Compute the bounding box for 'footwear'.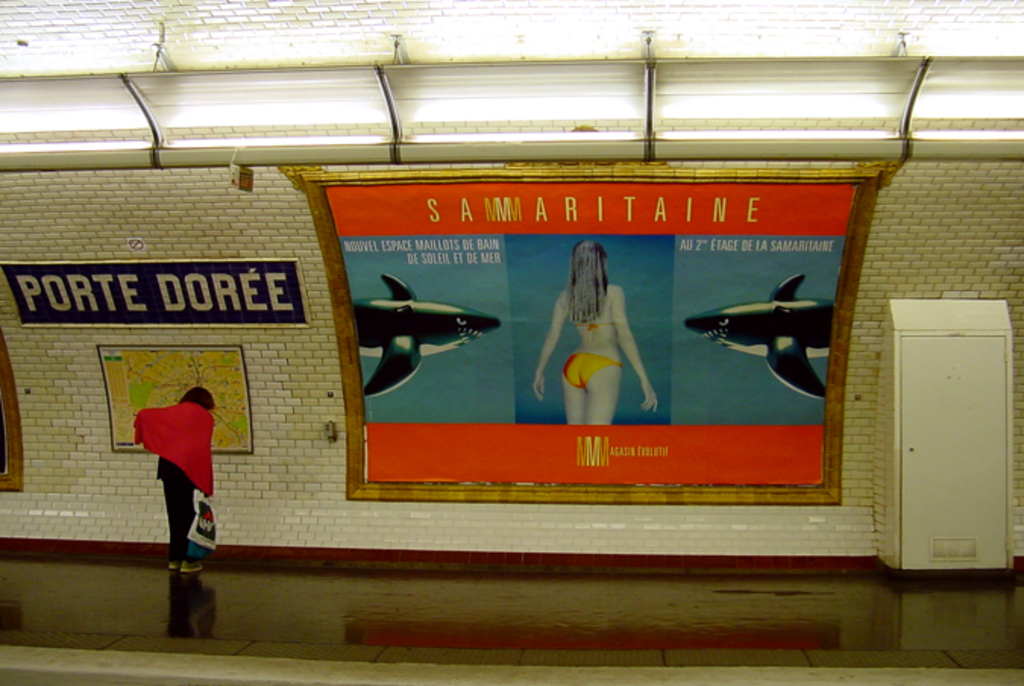
detection(164, 555, 179, 571).
